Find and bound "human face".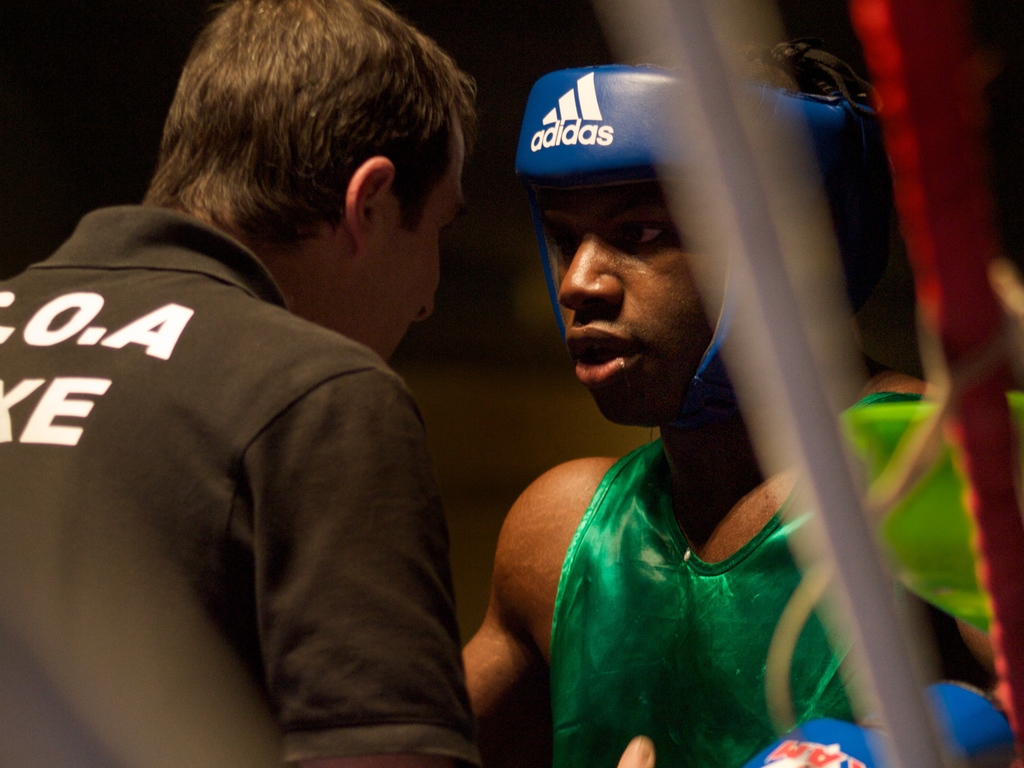
Bound: rect(538, 182, 724, 426).
